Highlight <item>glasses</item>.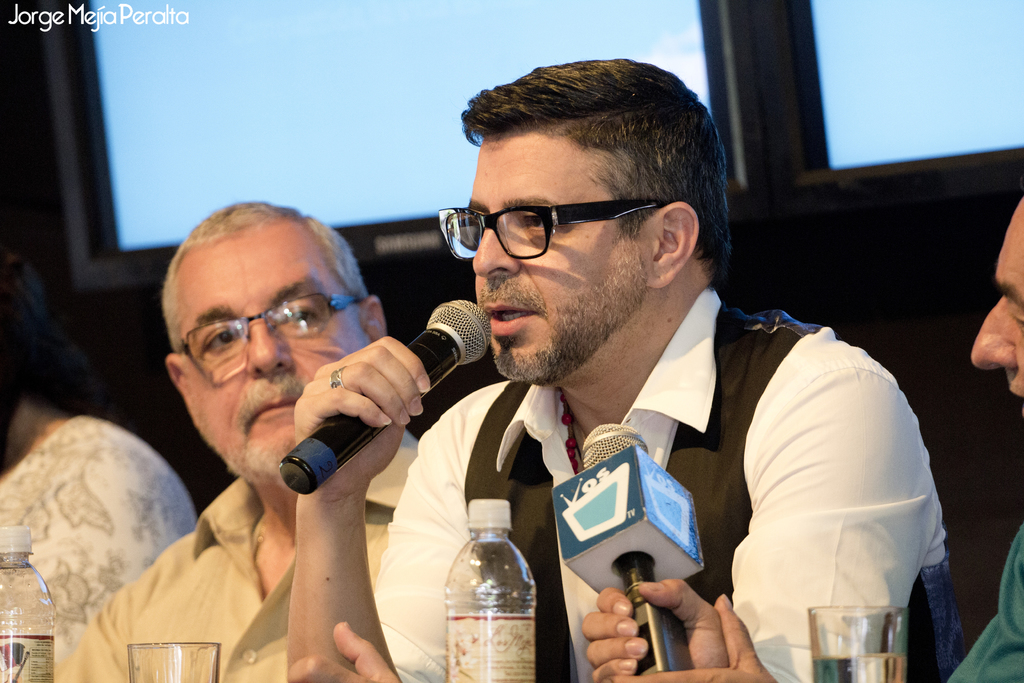
Highlighted region: bbox=(436, 195, 671, 258).
